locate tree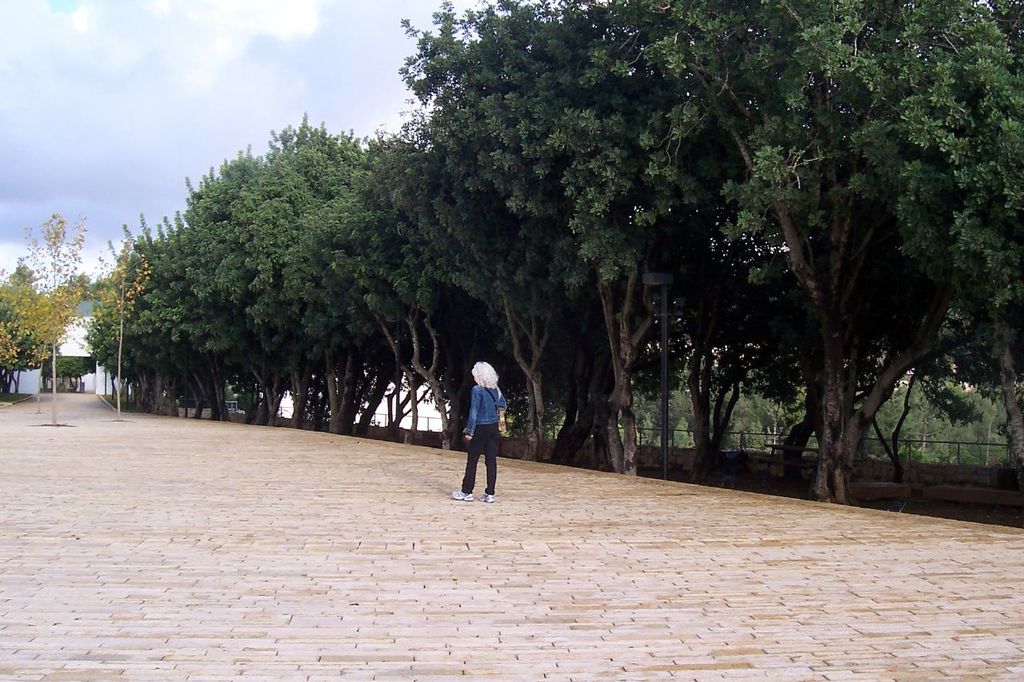
{"x1": 862, "y1": 365, "x2": 986, "y2": 489}
